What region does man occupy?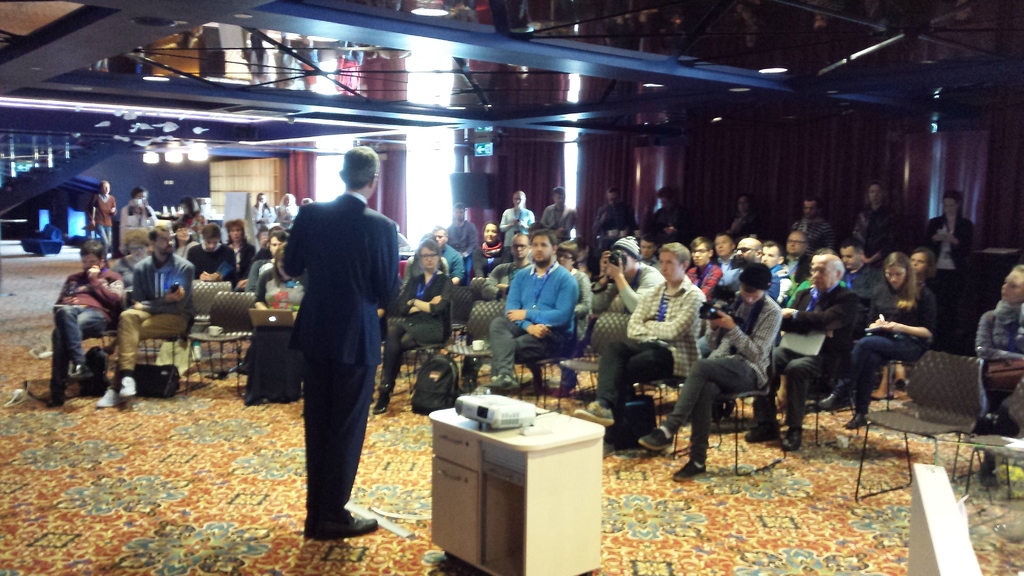
649 186 689 238.
